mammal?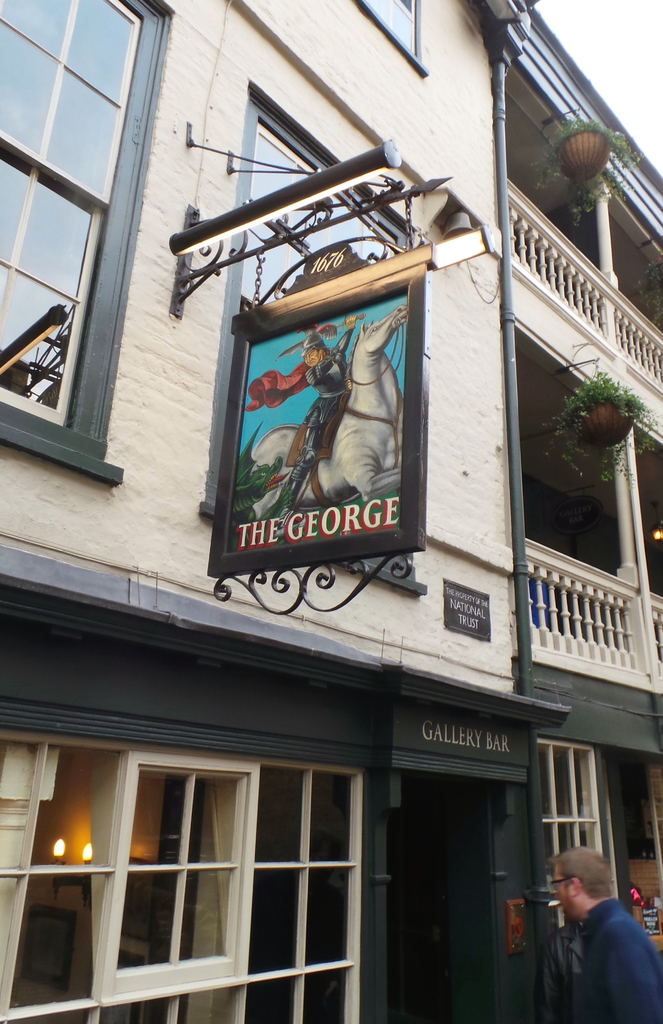
locate(237, 309, 360, 503)
